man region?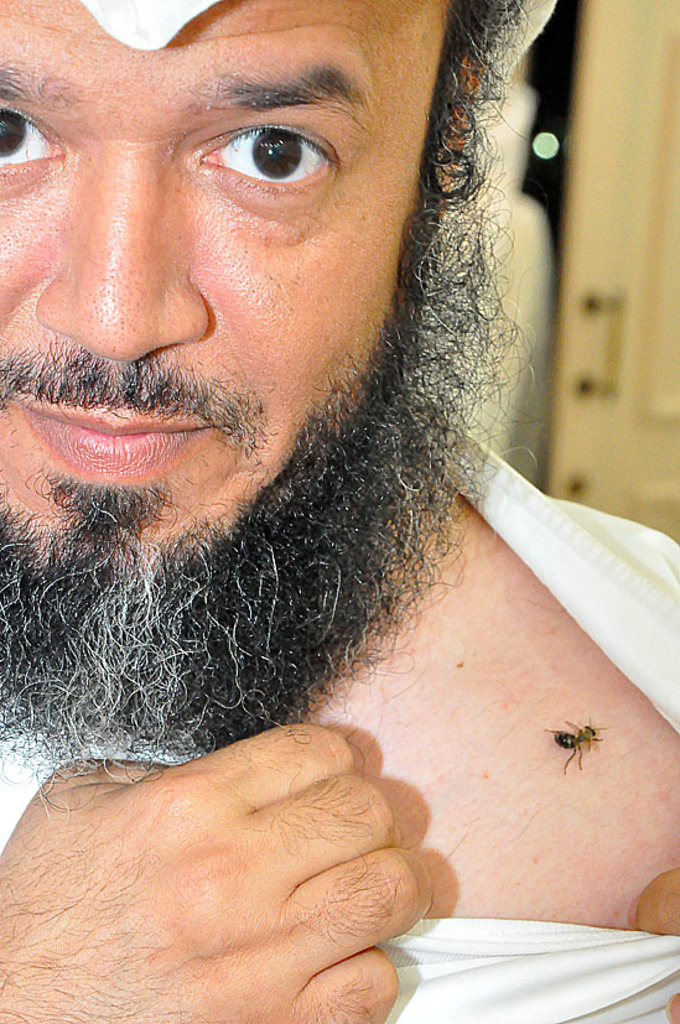
x1=17, y1=0, x2=666, y2=996
